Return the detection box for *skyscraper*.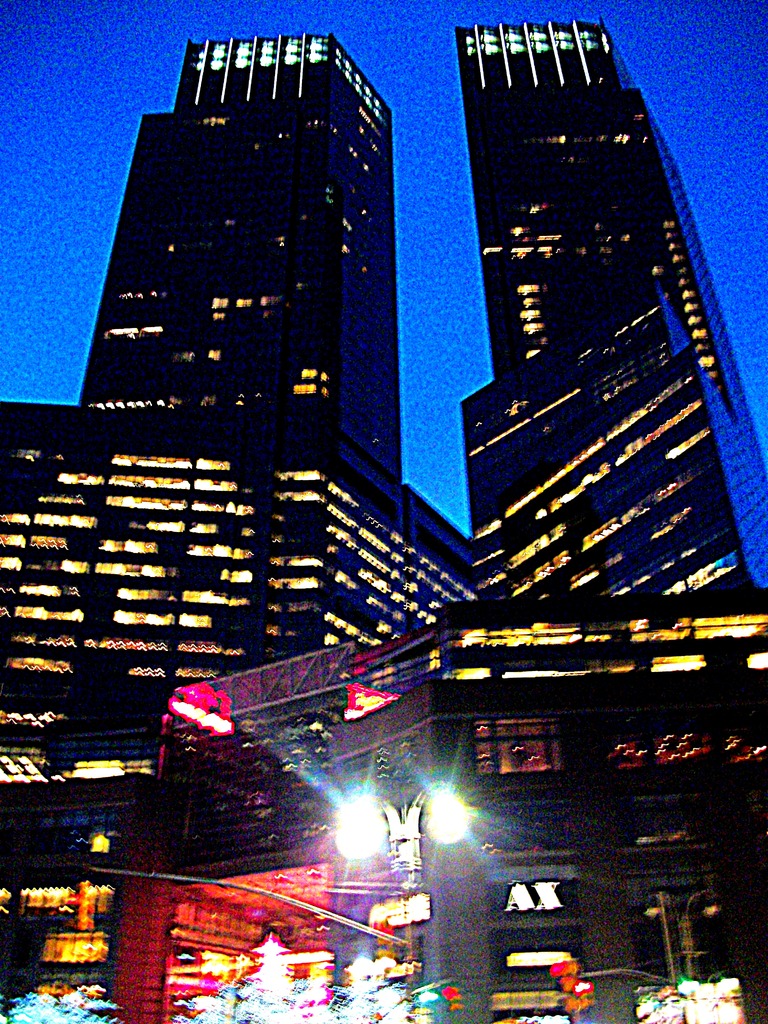
452/0/746/680.
